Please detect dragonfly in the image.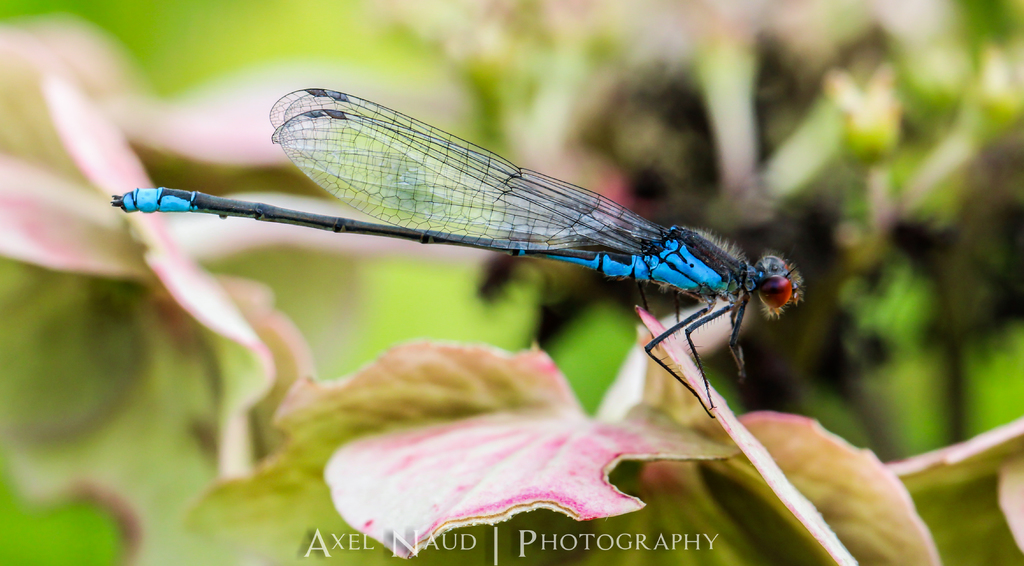
region(109, 82, 808, 418).
